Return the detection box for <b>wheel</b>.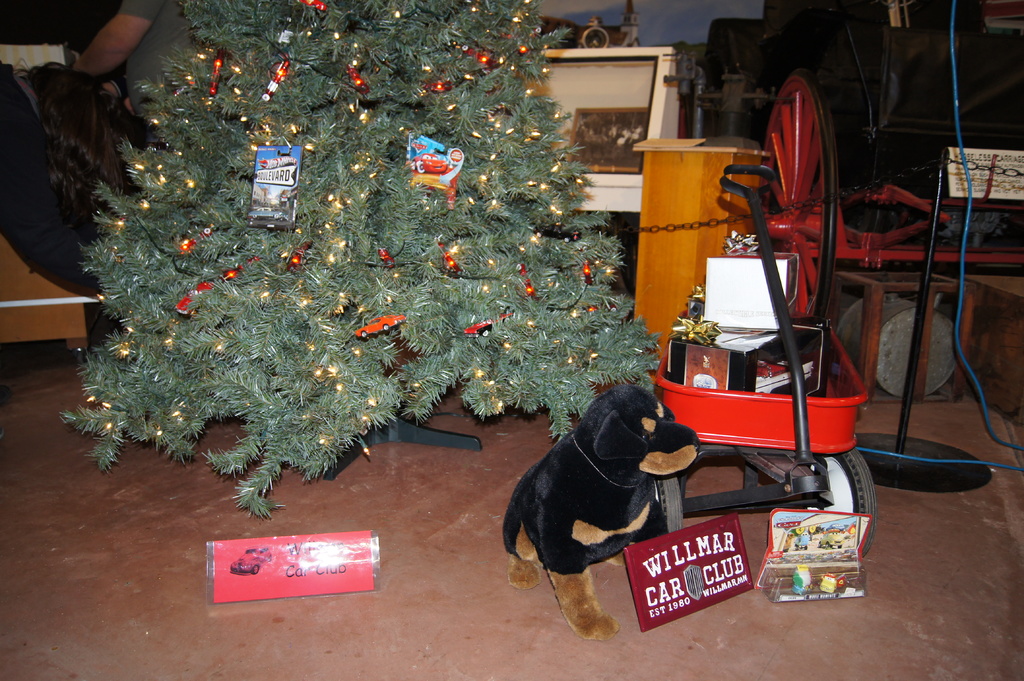
detection(801, 447, 876, 556).
